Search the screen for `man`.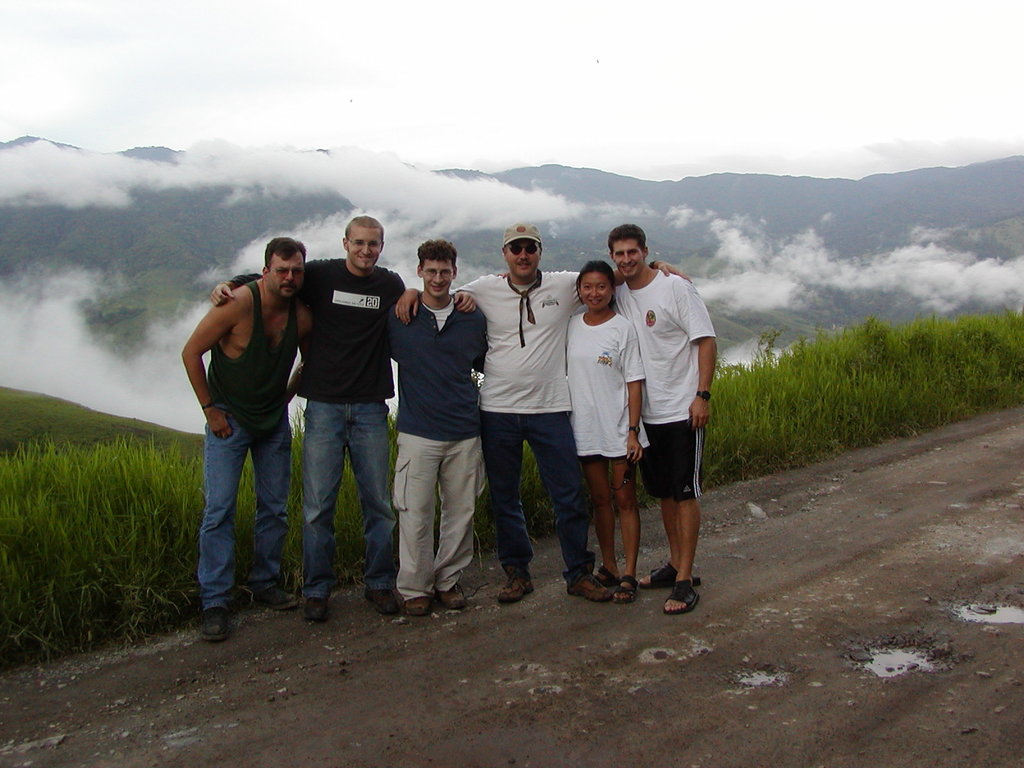
Found at 392:234:490:614.
